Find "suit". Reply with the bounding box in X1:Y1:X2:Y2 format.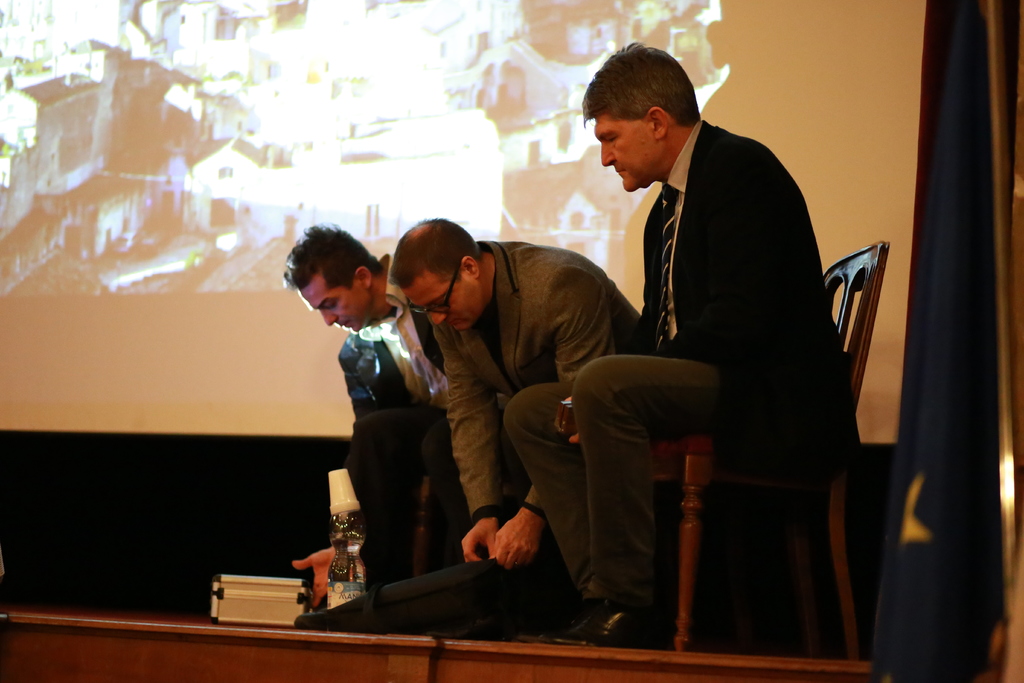
450:237:641:562.
